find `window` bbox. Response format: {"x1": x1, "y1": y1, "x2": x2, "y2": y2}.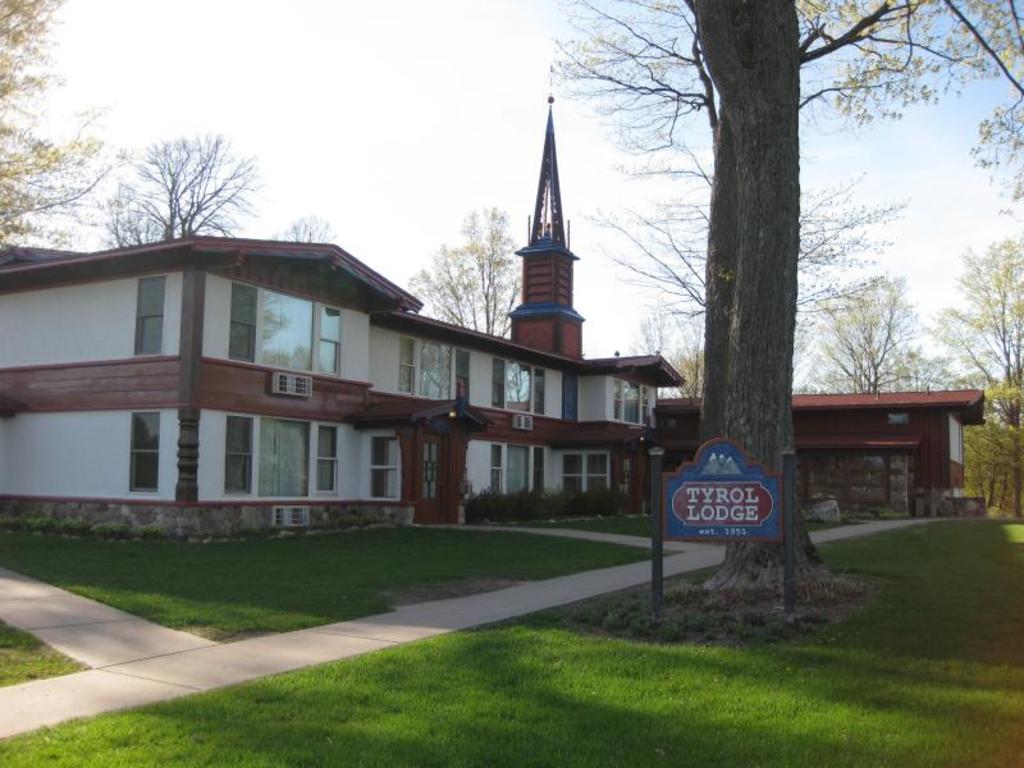
{"x1": 225, "y1": 412, "x2": 340, "y2": 502}.
